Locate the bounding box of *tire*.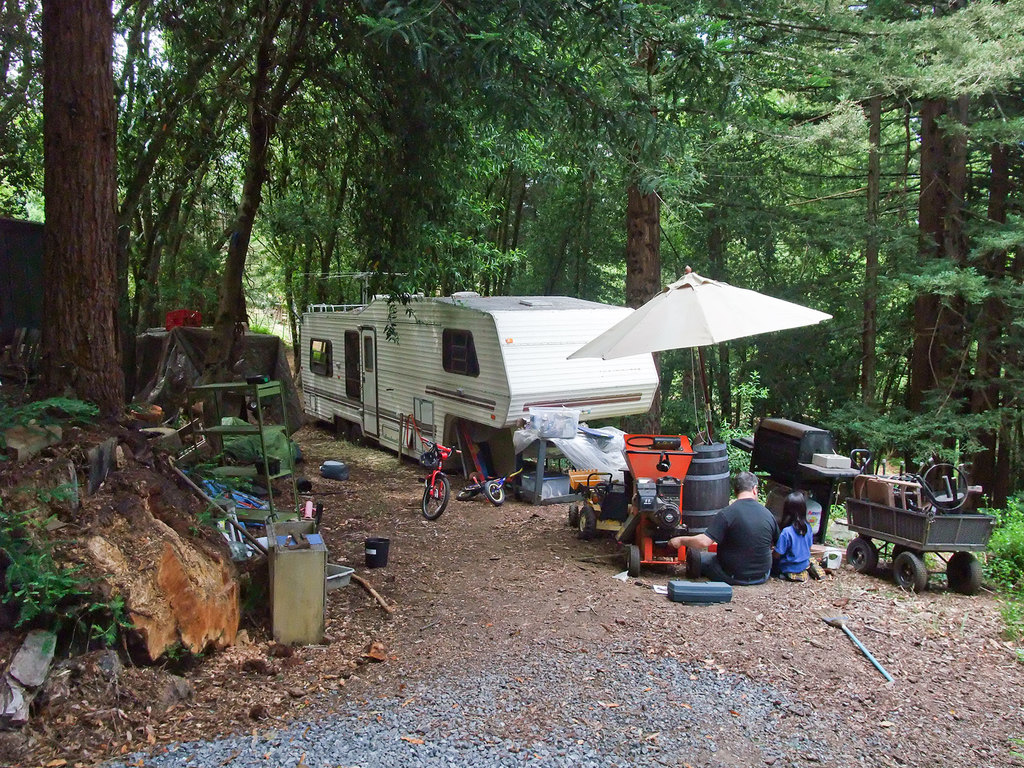
Bounding box: box=[892, 545, 921, 561].
